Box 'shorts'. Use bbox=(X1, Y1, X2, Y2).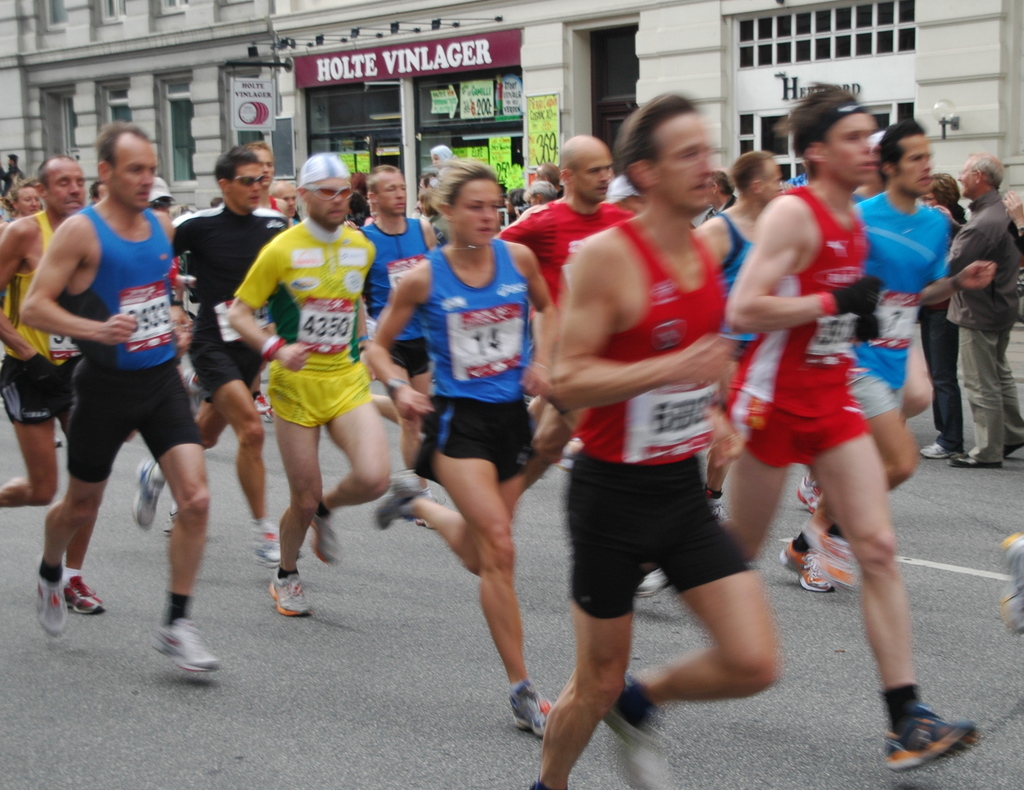
bbox=(63, 366, 199, 481).
